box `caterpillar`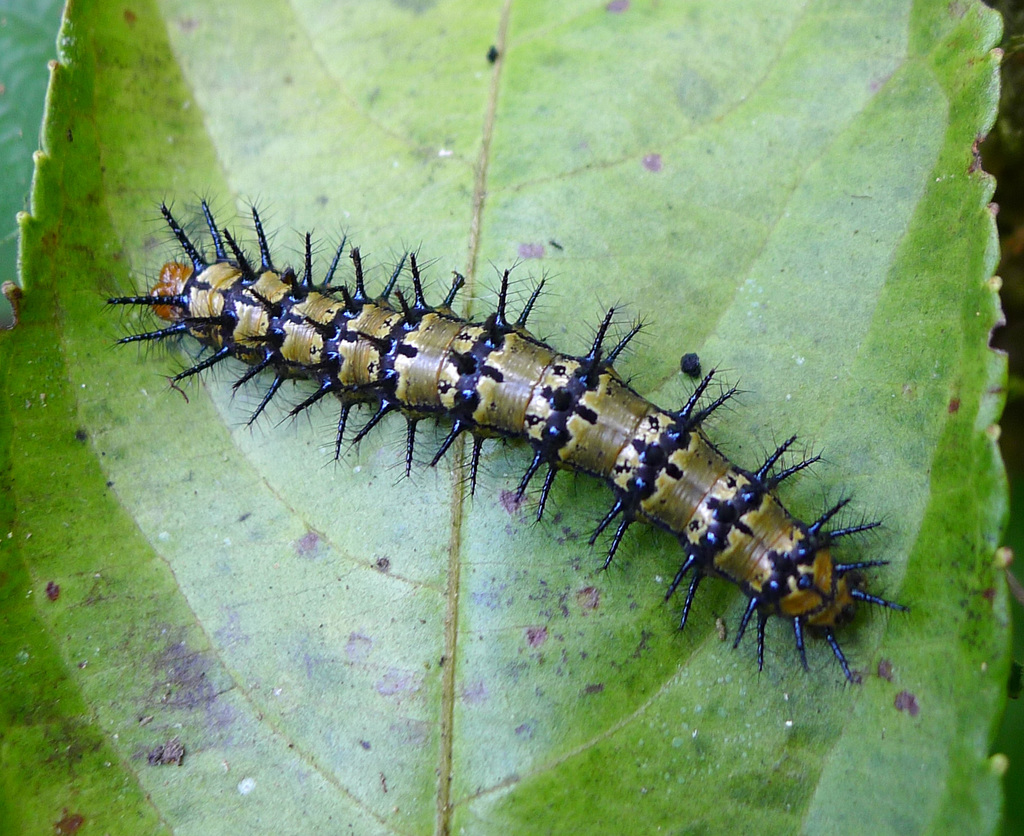
x1=100 y1=187 x2=919 y2=680
